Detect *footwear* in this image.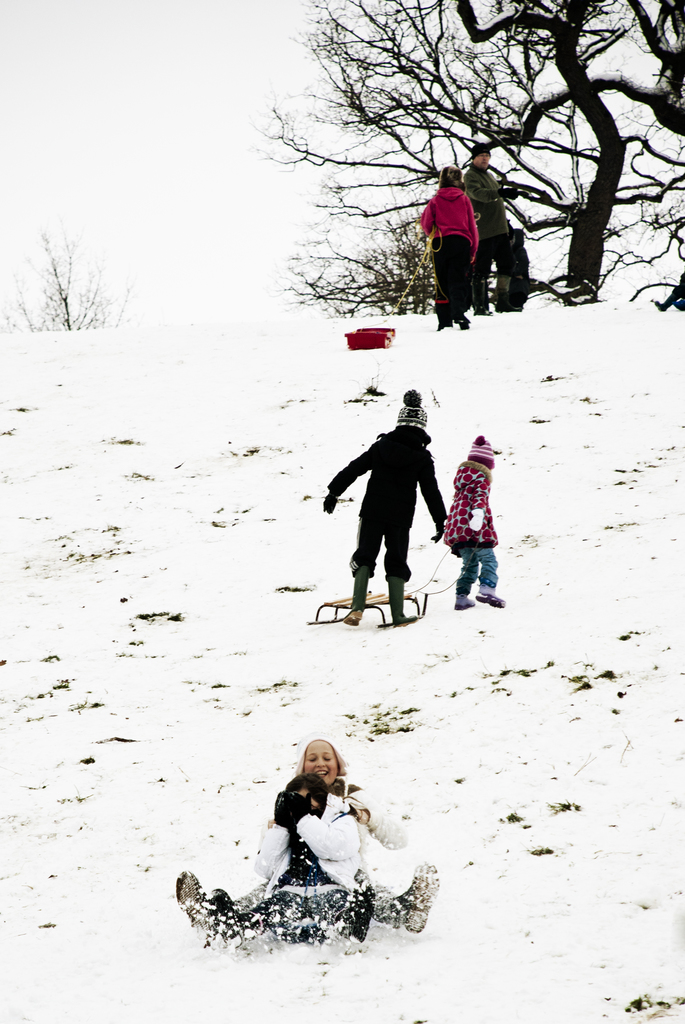
Detection: pyautogui.locateOnScreen(172, 865, 206, 928).
